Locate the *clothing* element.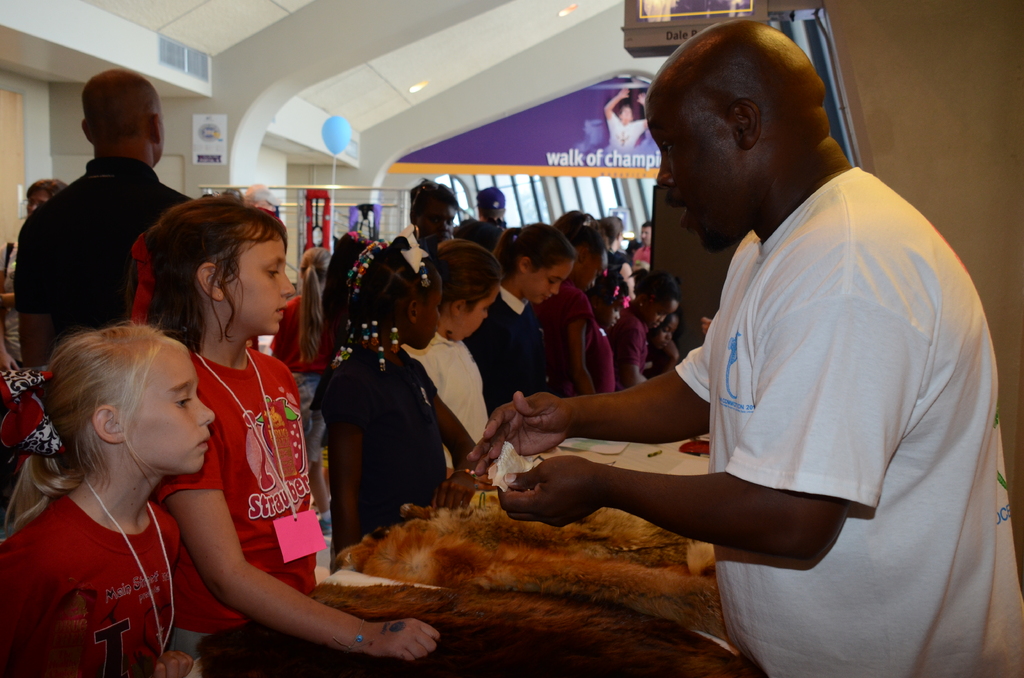
Element bbox: bbox=(270, 295, 335, 464).
